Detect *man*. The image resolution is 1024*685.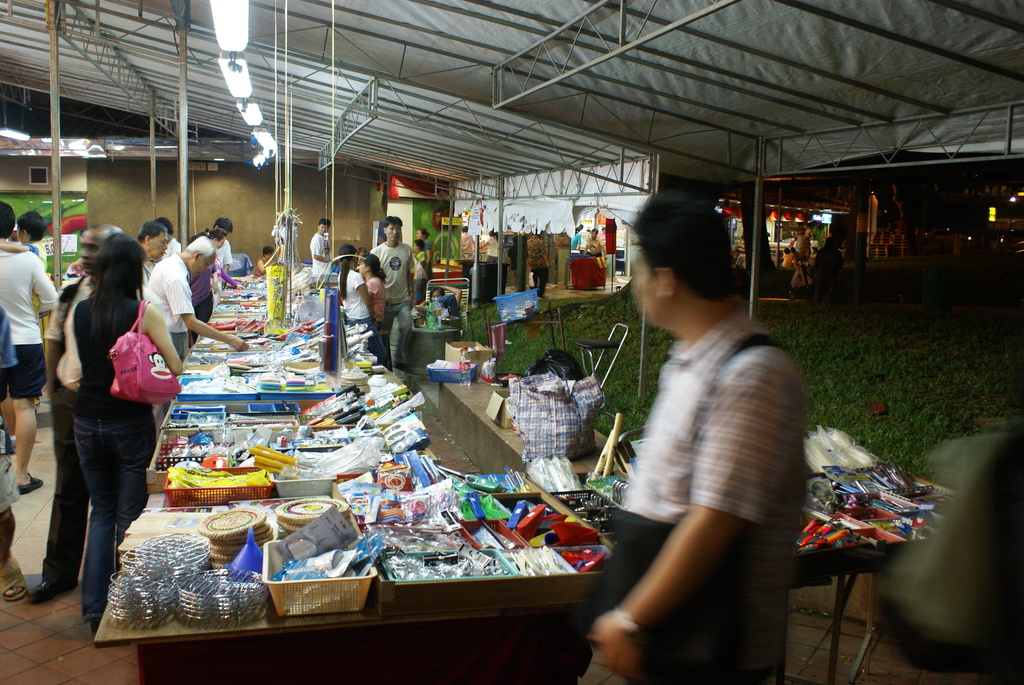
<box>367,219,414,371</box>.
